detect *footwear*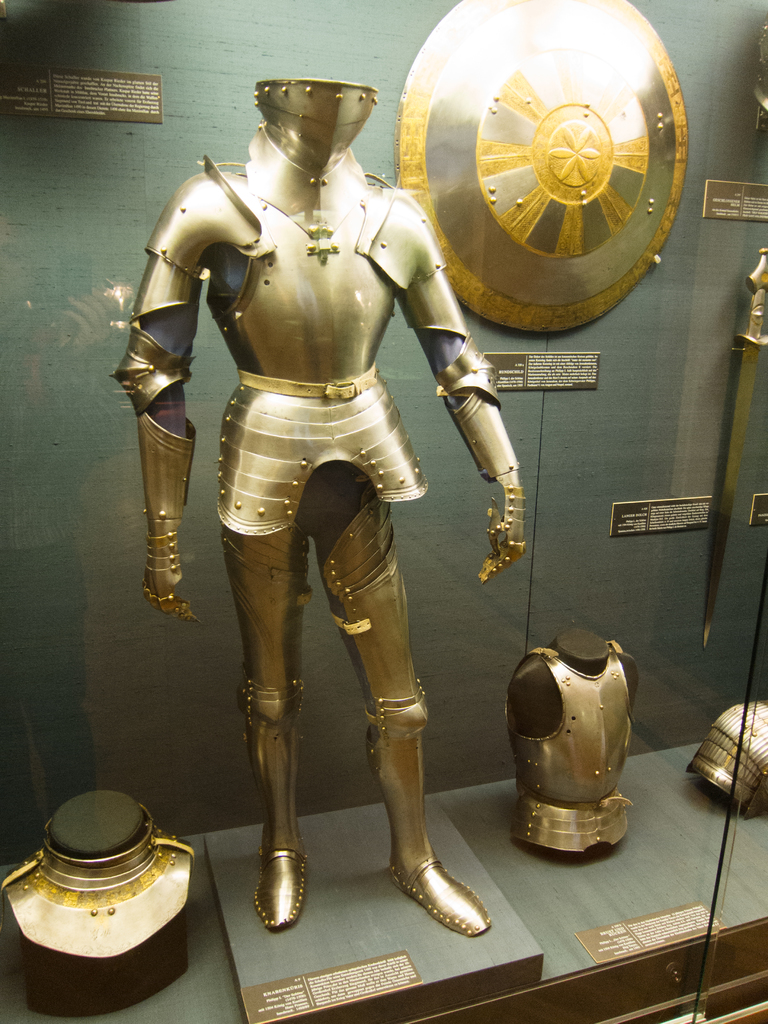
Rect(254, 849, 308, 929)
